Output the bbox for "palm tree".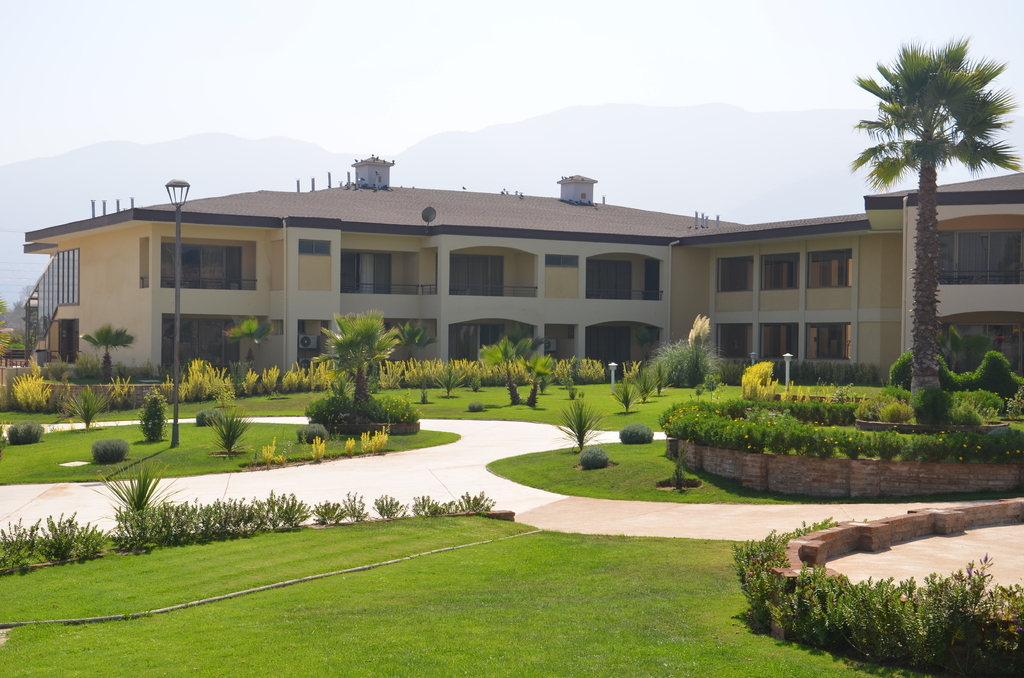
crop(860, 50, 995, 348).
